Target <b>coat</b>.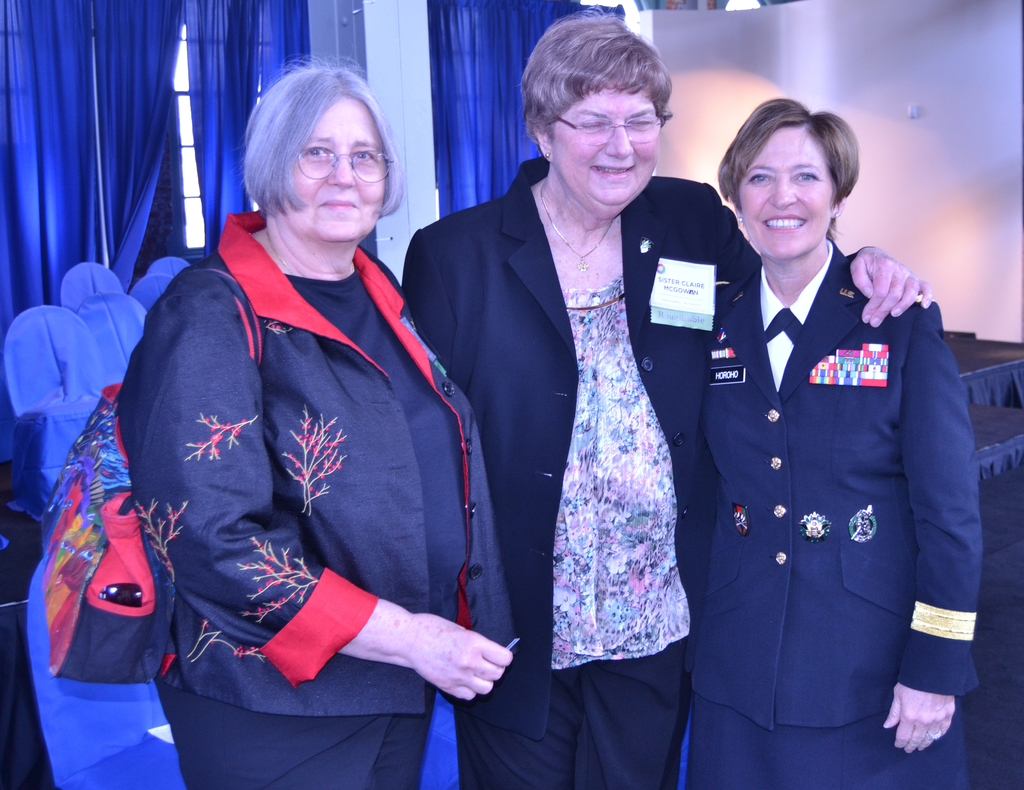
Target region: [x1=111, y1=204, x2=517, y2=716].
